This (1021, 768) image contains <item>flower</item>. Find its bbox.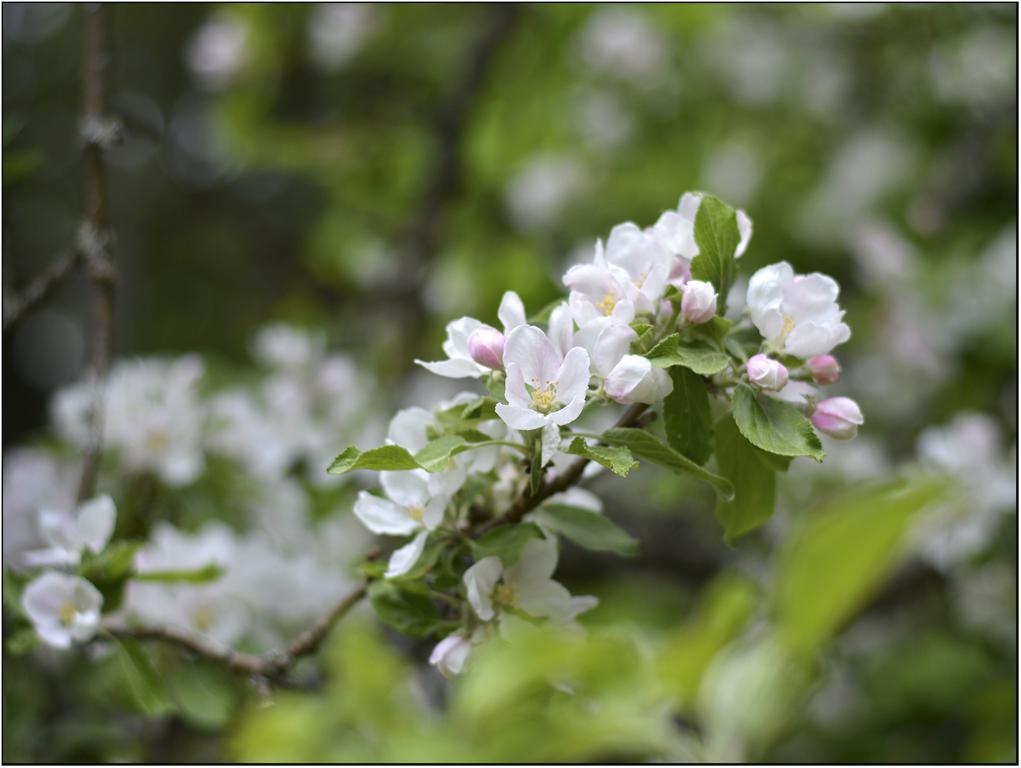
307 0 377 74.
